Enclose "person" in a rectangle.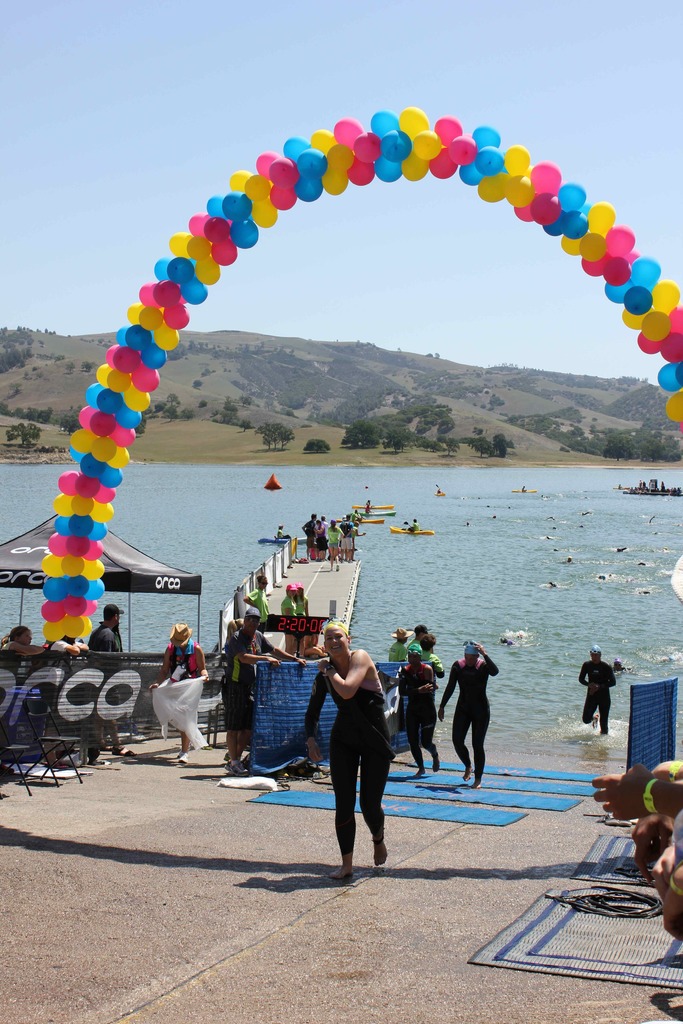
bbox=[282, 584, 306, 617].
